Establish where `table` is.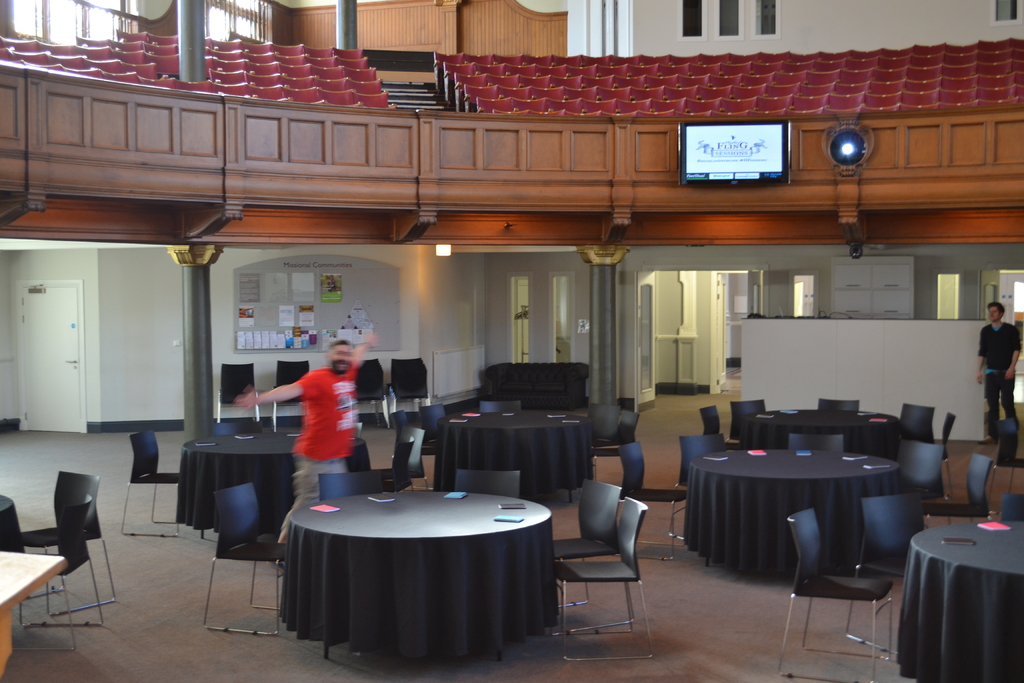
Established at x1=896 y1=522 x2=1023 y2=682.
